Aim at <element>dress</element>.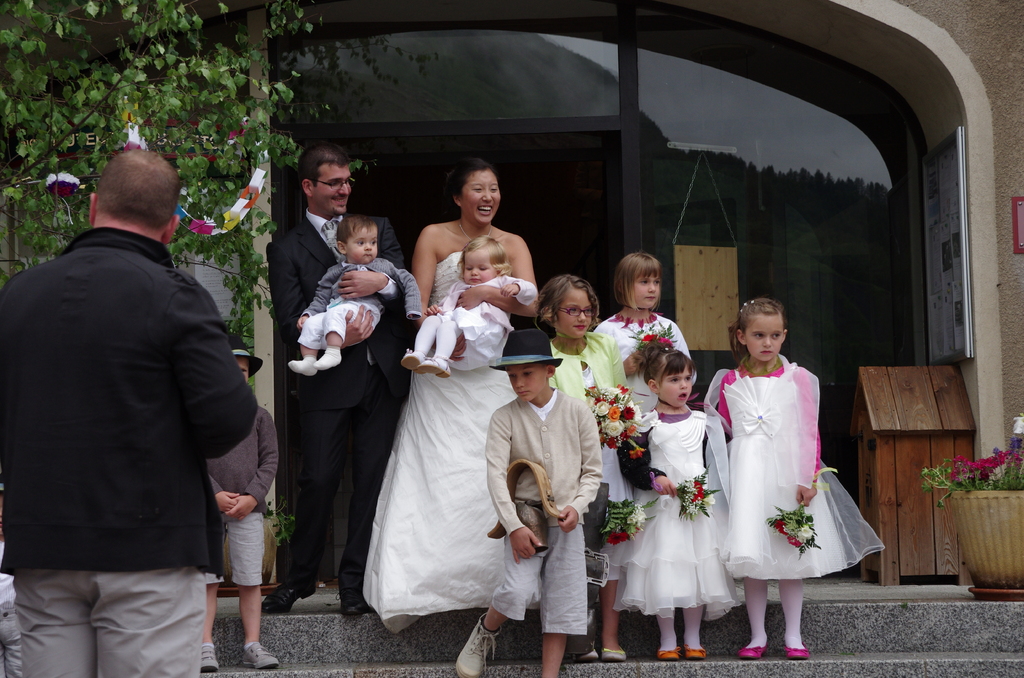
Aimed at [x1=611, y1=408, x2=742, y2=620].
